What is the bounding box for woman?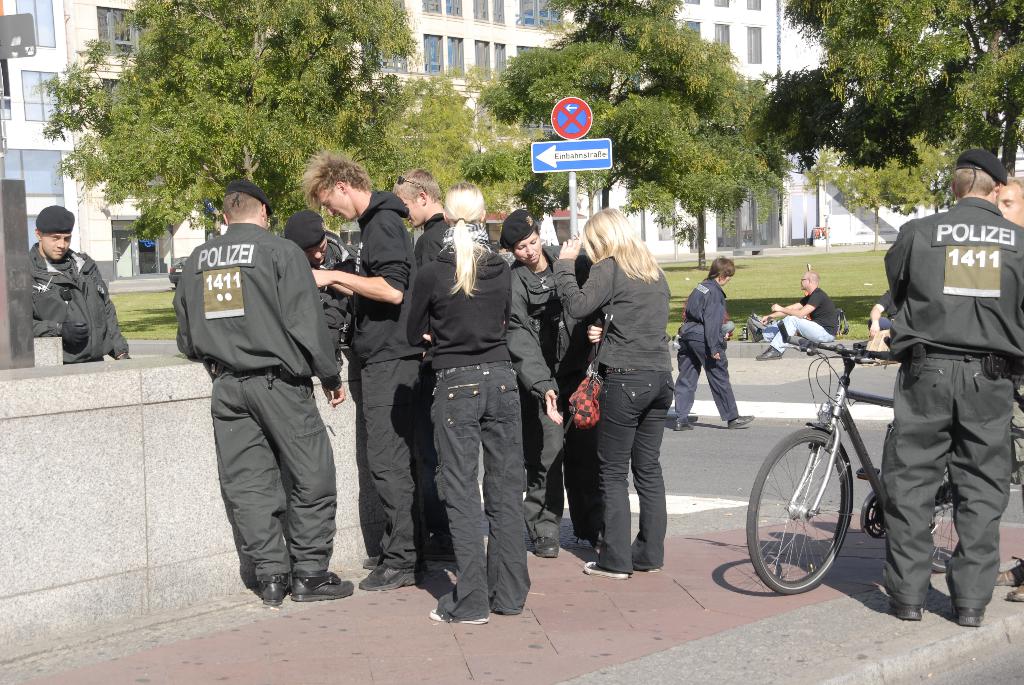
(559, 197, 684, 610).
